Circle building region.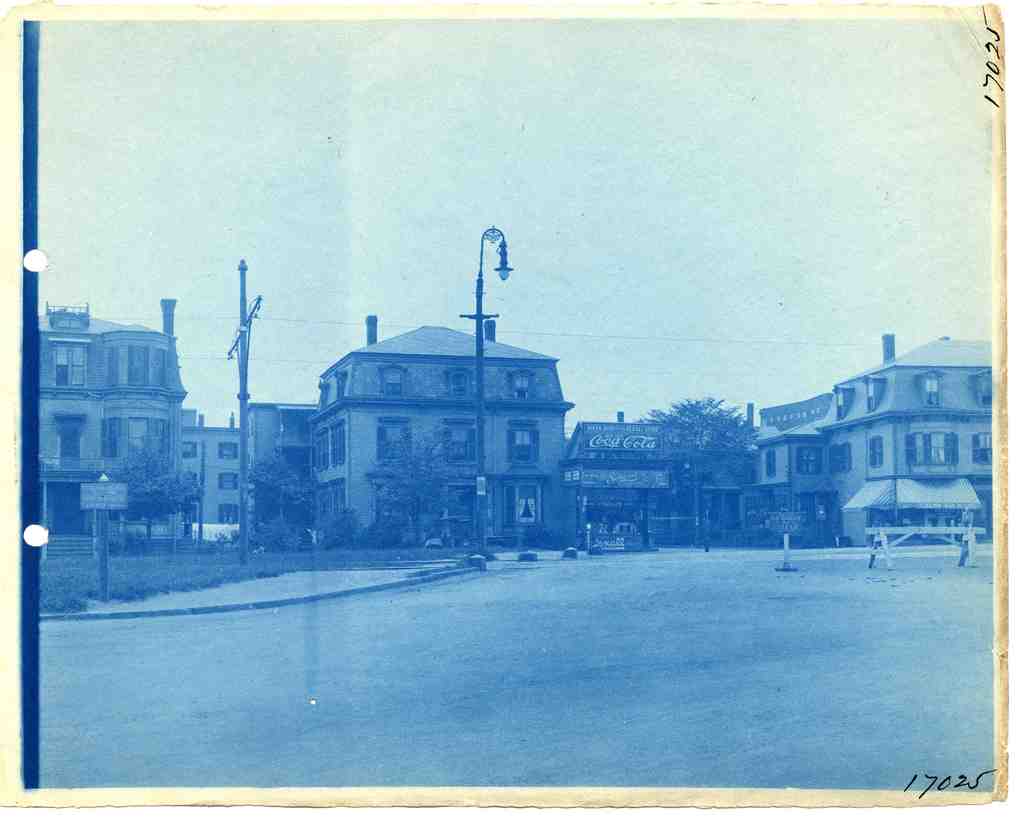
Region: (190, 400, 316, 543).
